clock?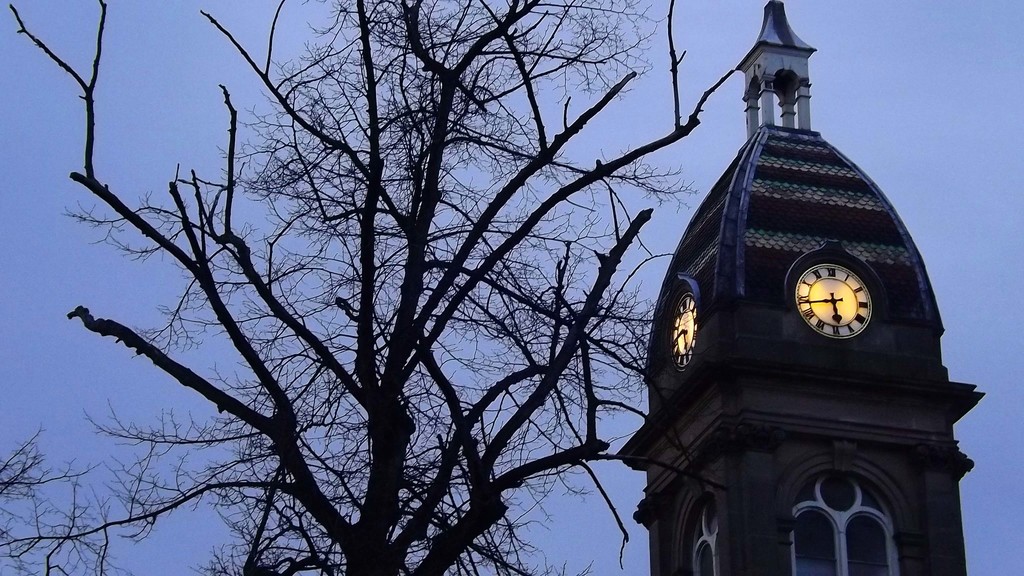
crop(792, 260, 874, 342)
